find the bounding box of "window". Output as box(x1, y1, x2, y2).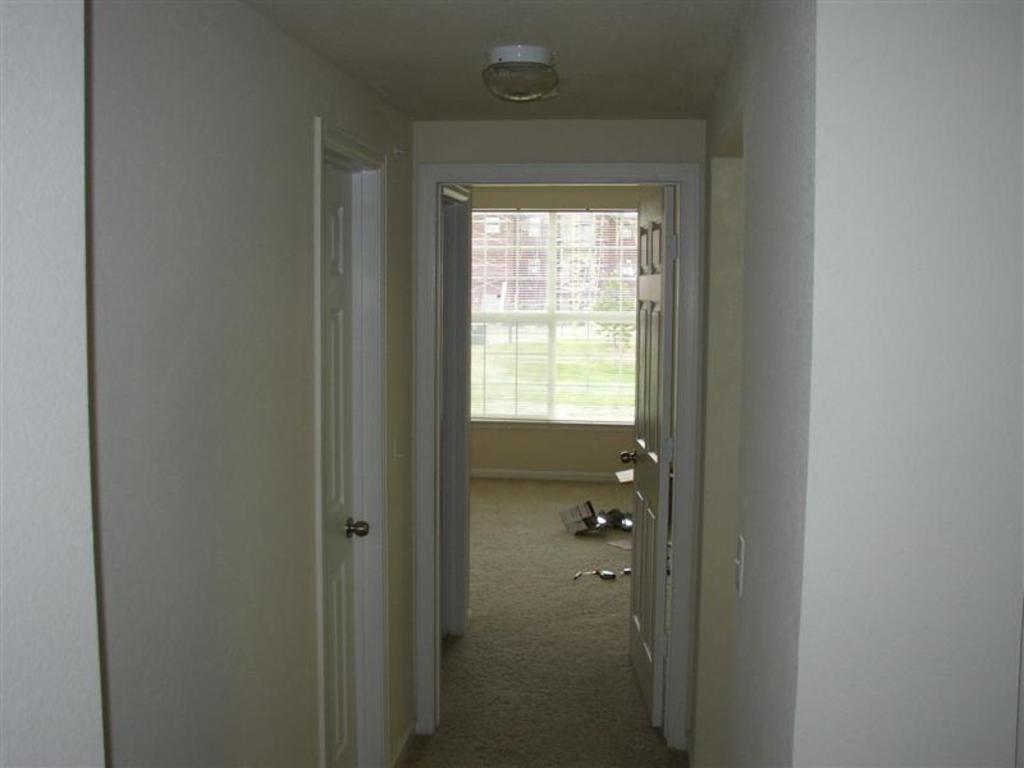
box(438, 195, 672, 467).
